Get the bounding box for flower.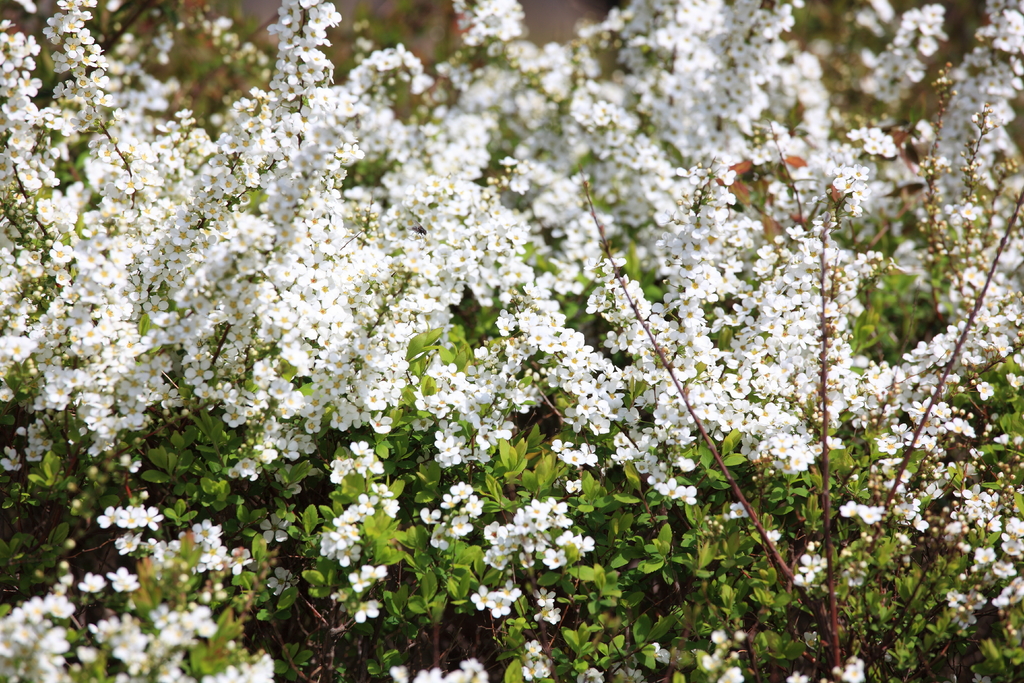
{"left": 138, "top": 508, "right": 163, "bottom": 531}.
